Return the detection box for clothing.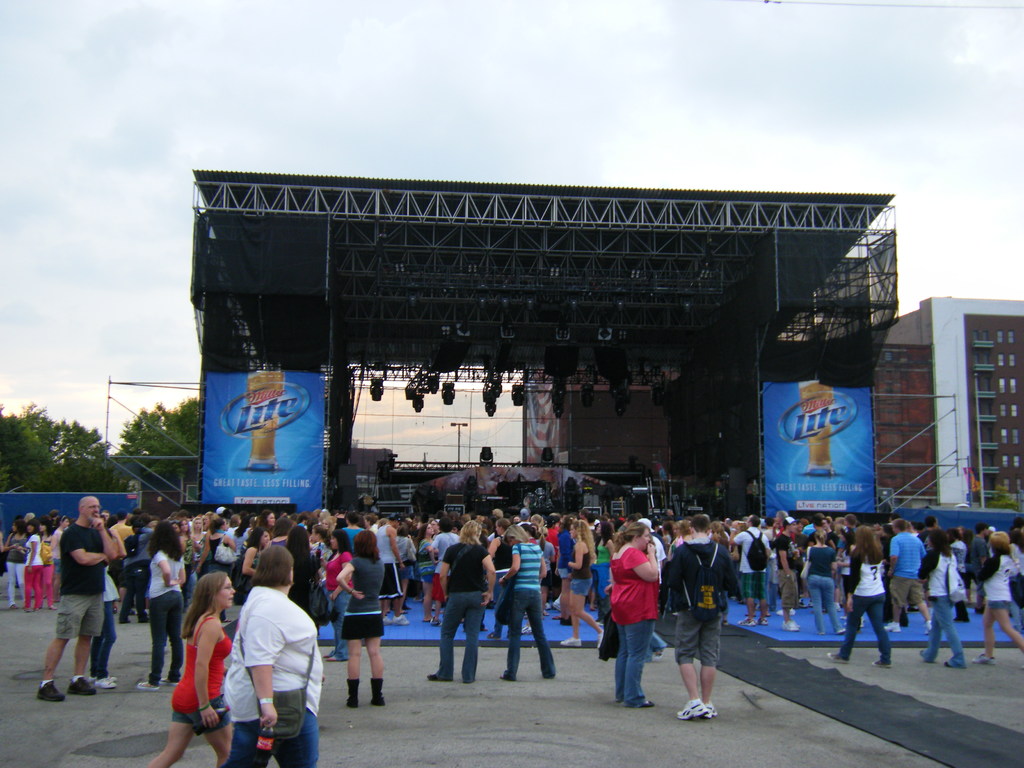
region(807, 573, 842, 636).
